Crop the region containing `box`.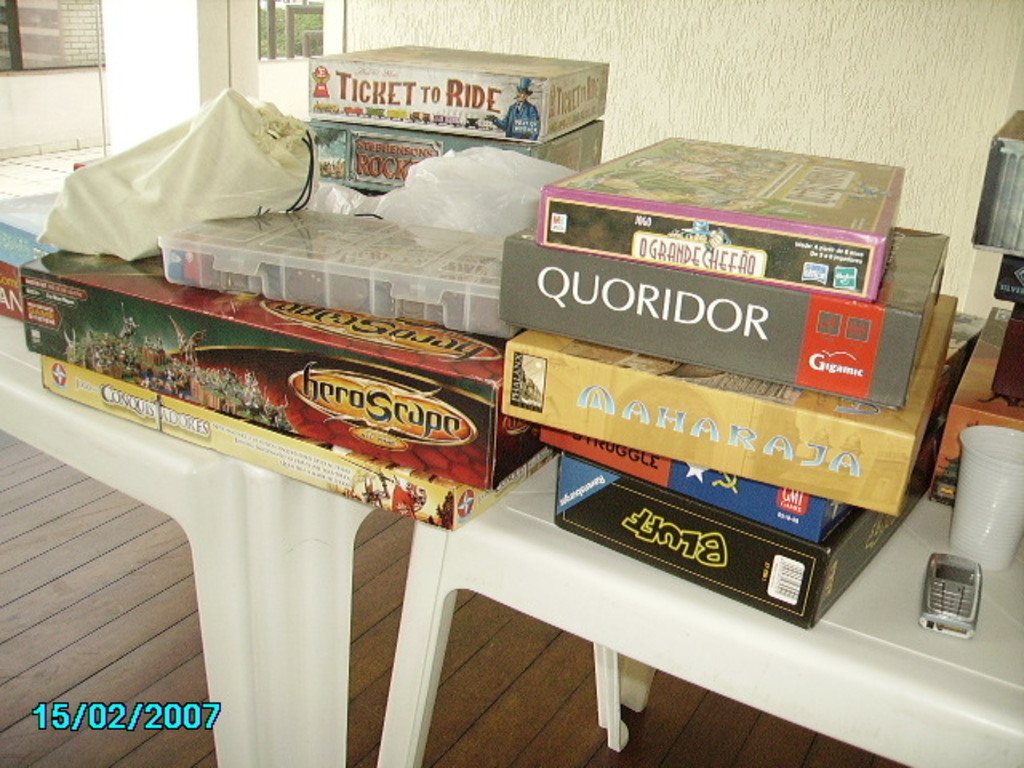
Crop region: x1=38, y1=235, x2=550, y2=483.
